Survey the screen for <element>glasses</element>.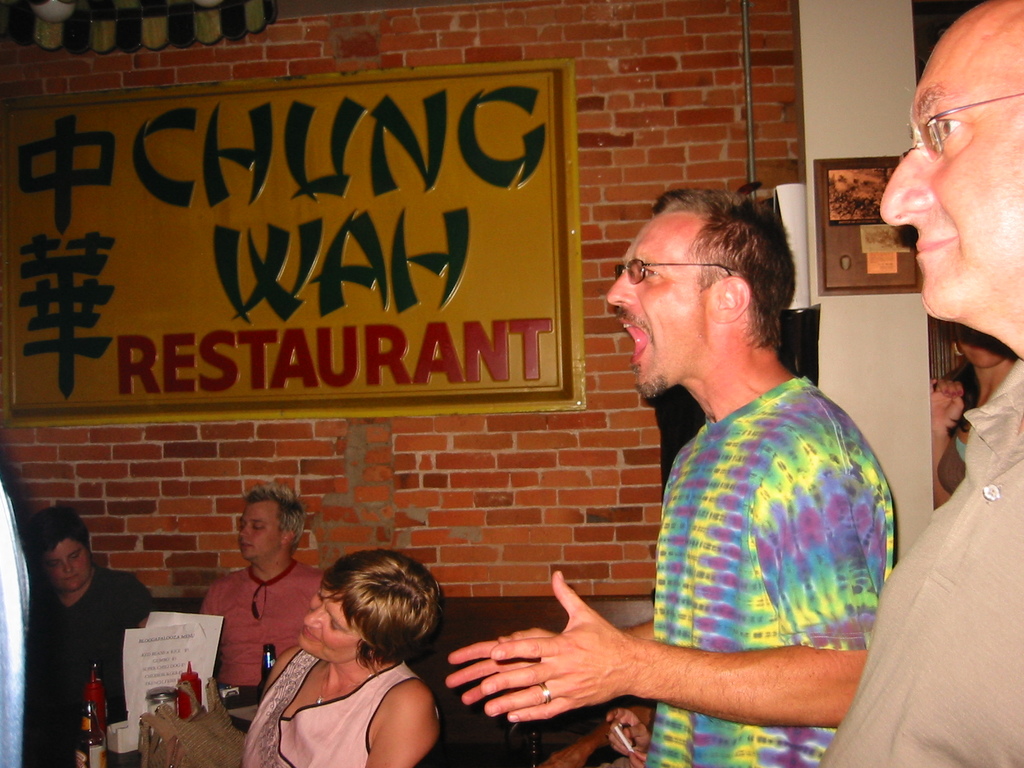
Survey found: {"left": 900, "top": 86, "right": 1023, "bottom": 164}.
